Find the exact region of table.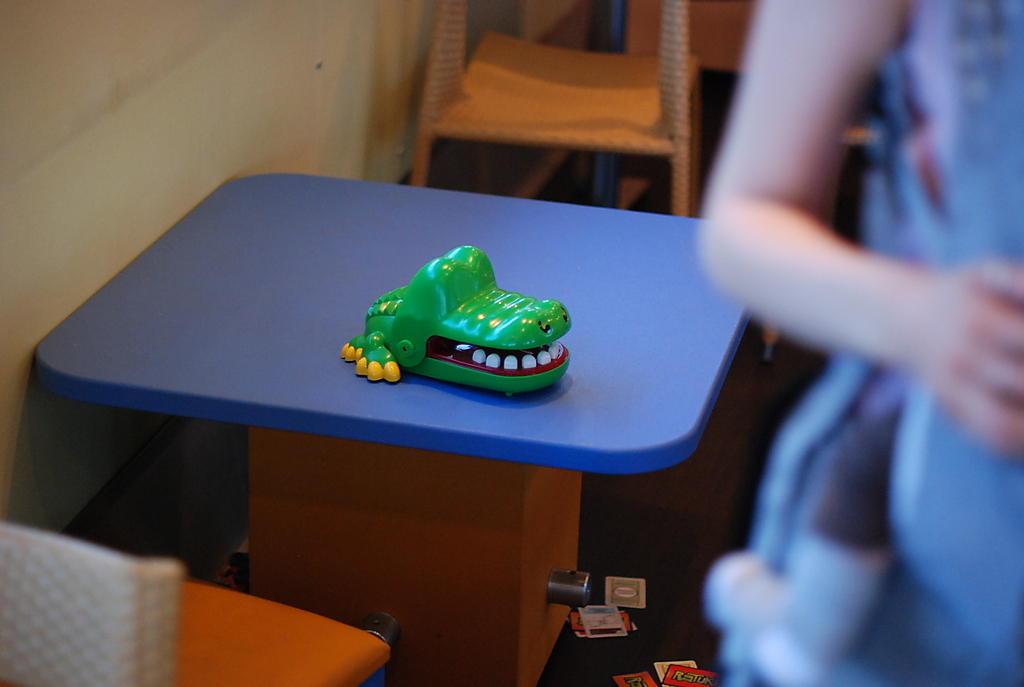
Exact region: {"left": 0, "top": 188, "right": 872, "bottom": 686}.
